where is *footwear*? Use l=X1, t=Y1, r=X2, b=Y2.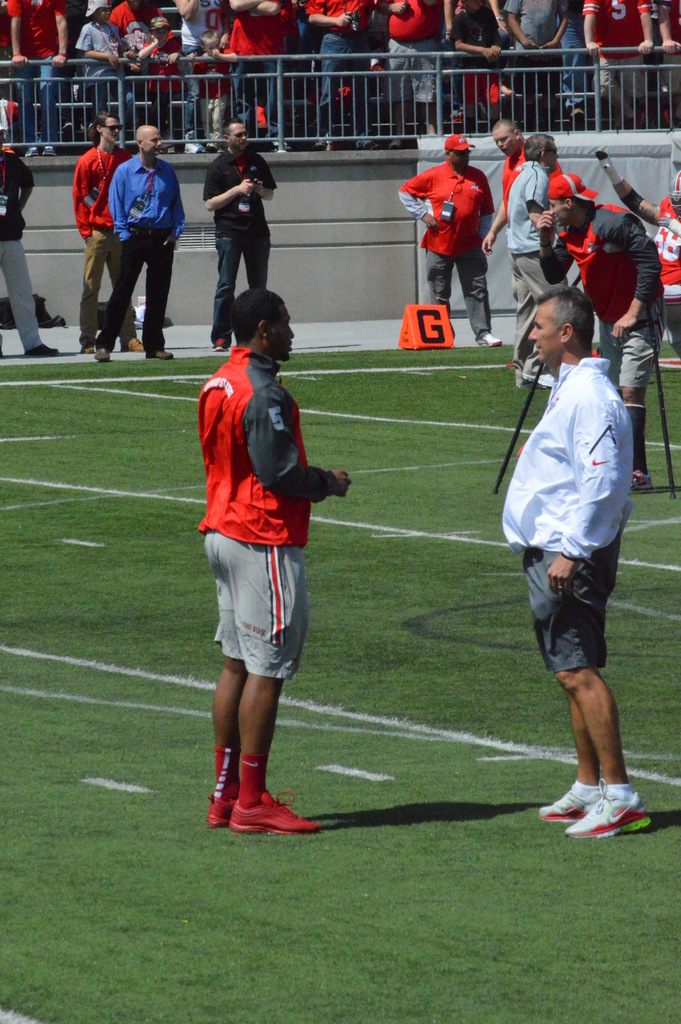
l=201, t=783, r=234, b=829.
